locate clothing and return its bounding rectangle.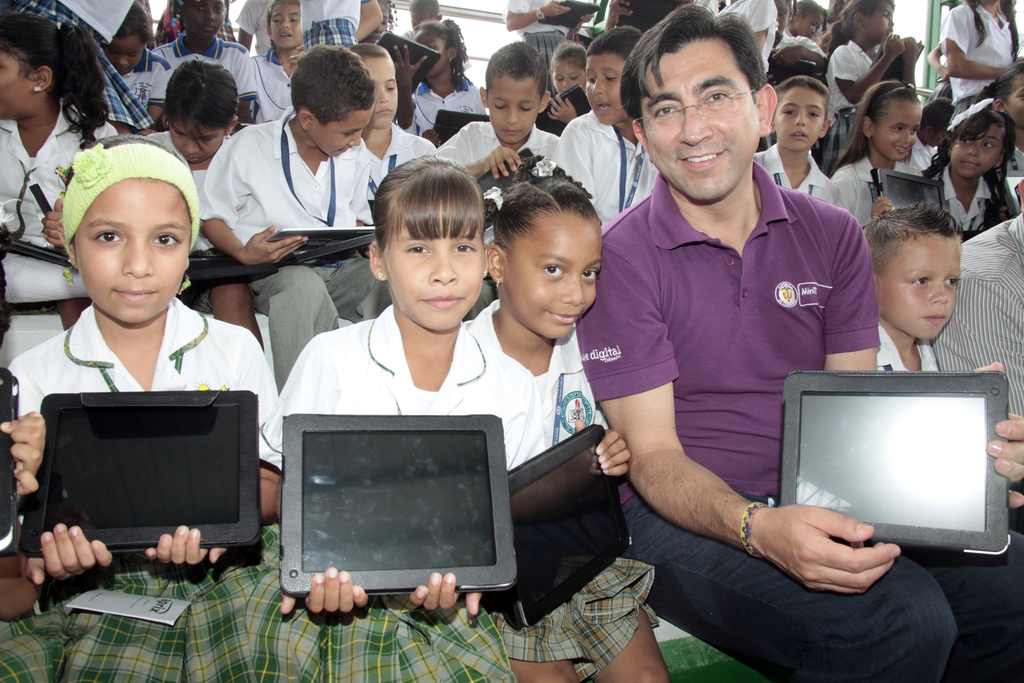
Rect(940, 0, 1023, 119).
